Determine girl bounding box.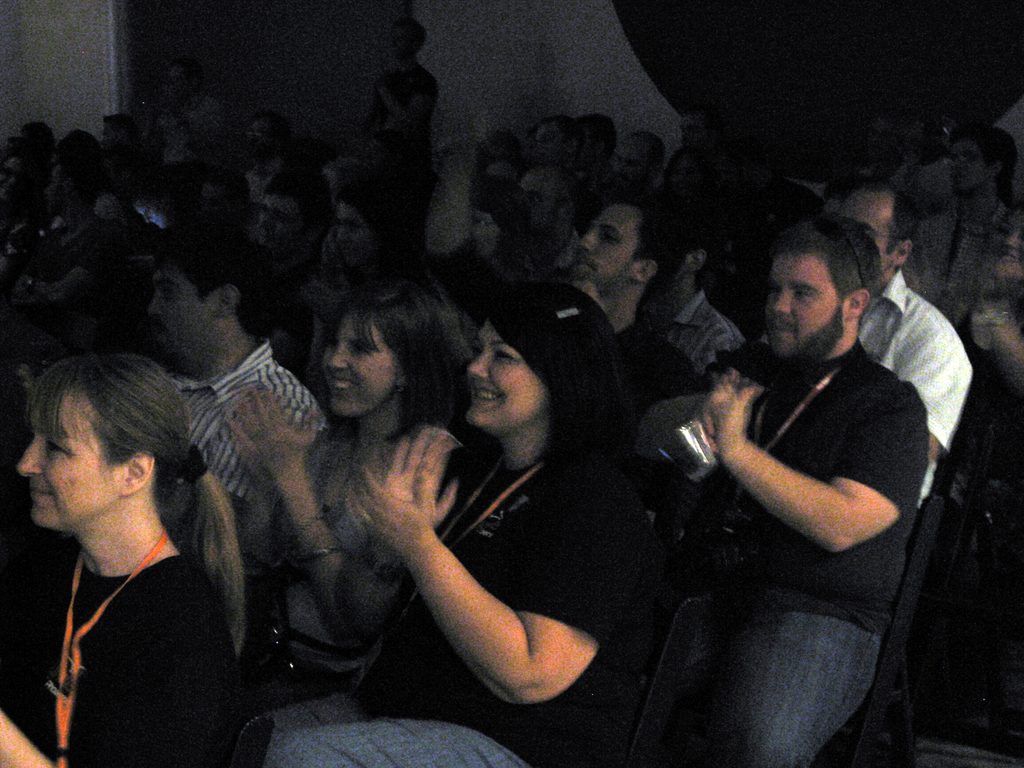
Determined: 237, 284, 649, 767.
